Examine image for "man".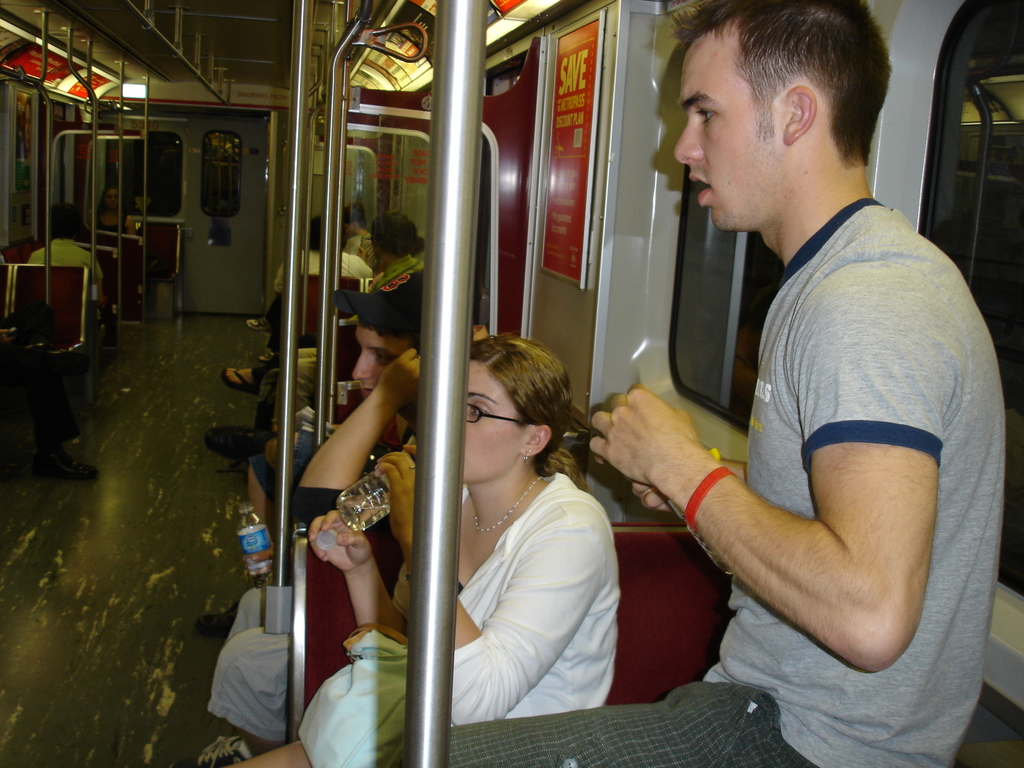
Examination result: Rect(276, 211, 428, 435).
